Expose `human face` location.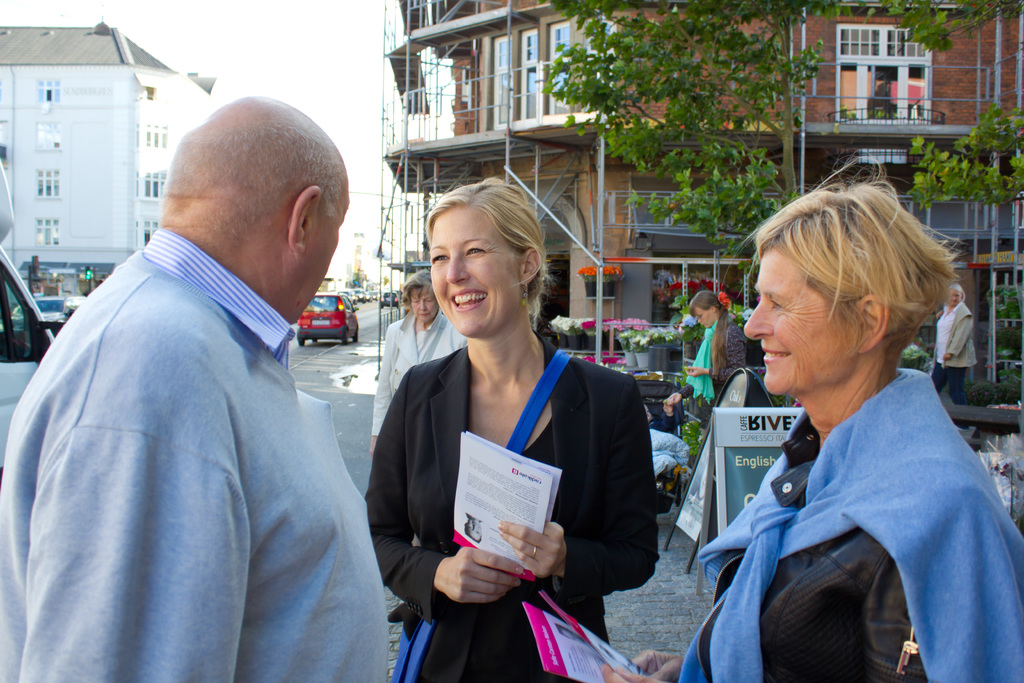
Exposed at BBox(288, 183, 348, 318).
